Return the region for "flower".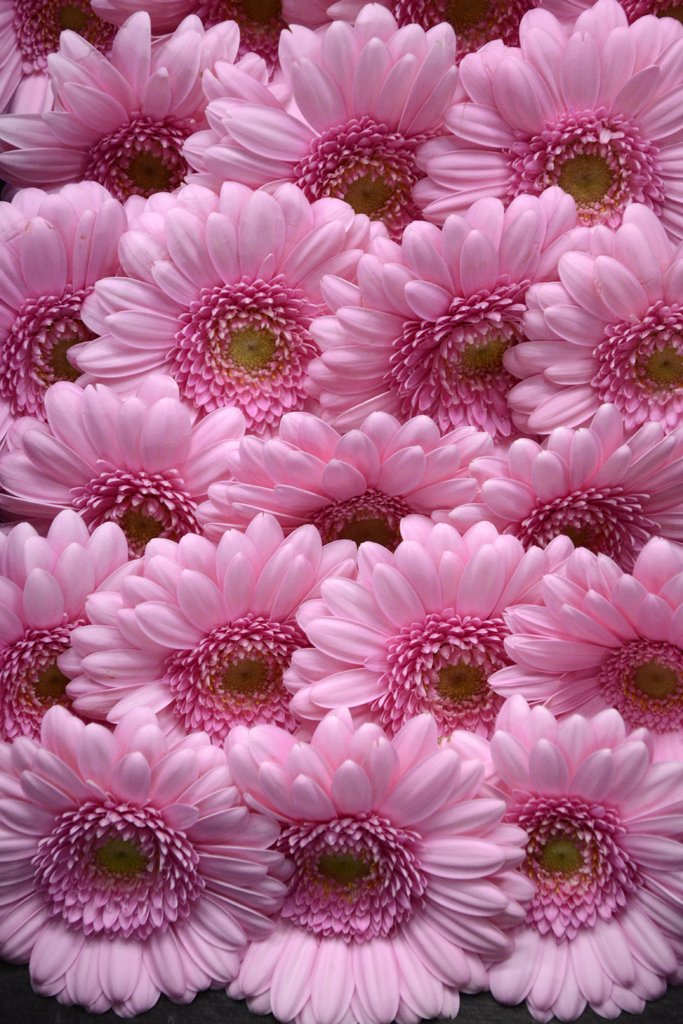
locate(472, 717, 659, 1011).
